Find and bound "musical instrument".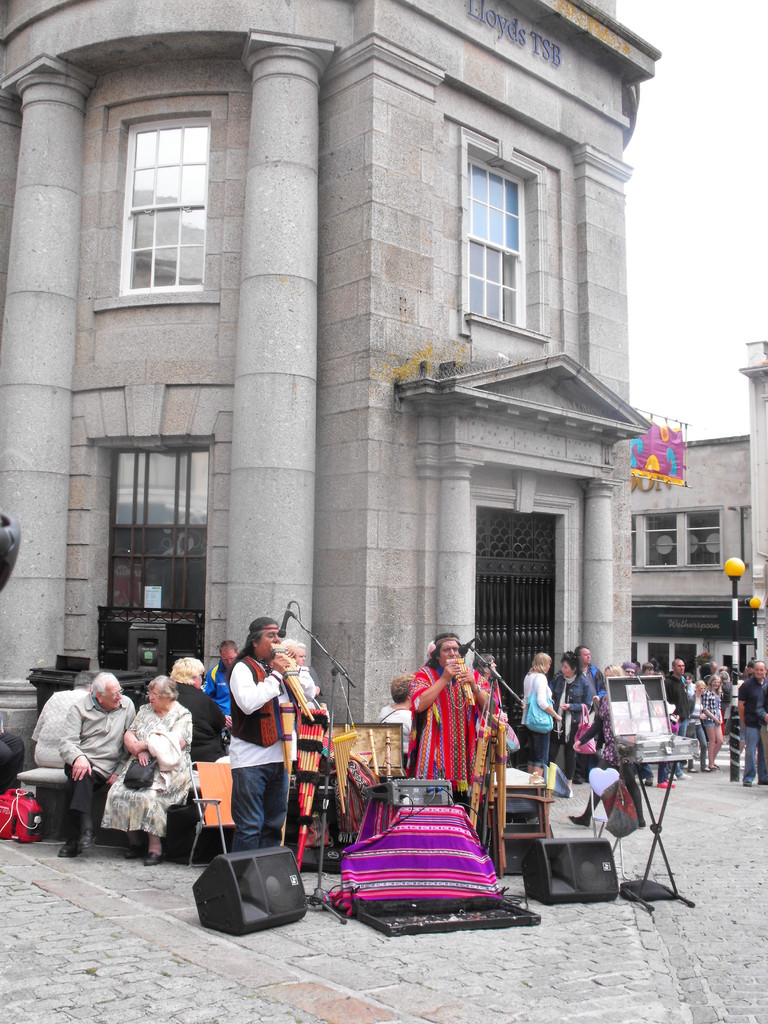
Bound: x1=276 y1=657 x2=323 y2=727.
